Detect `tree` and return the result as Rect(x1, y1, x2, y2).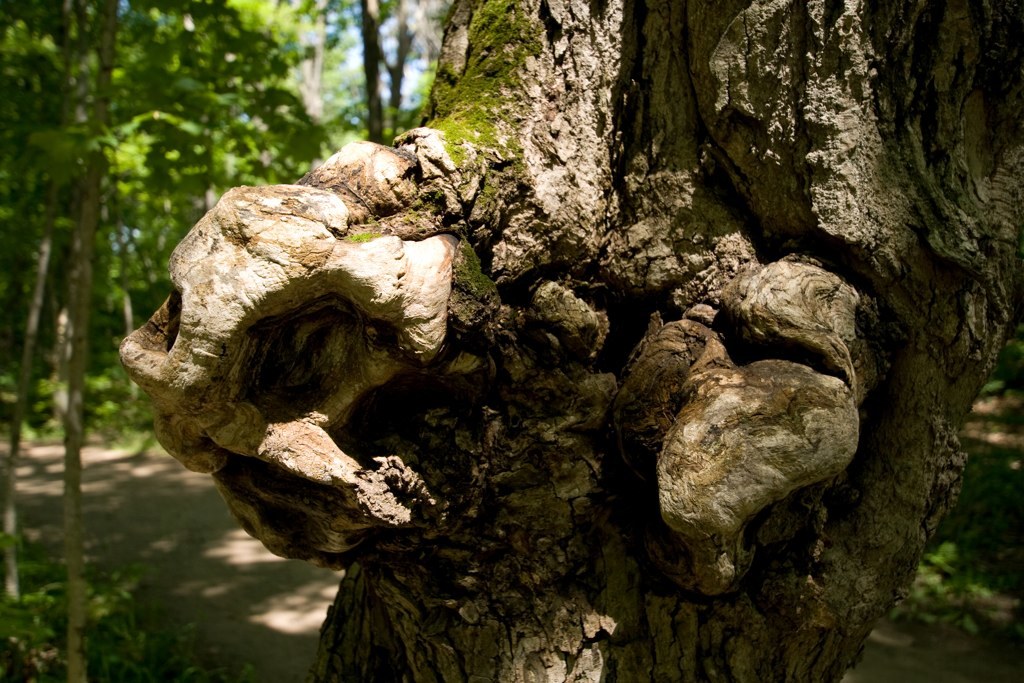
Rect(0, 0, 229, 614).
